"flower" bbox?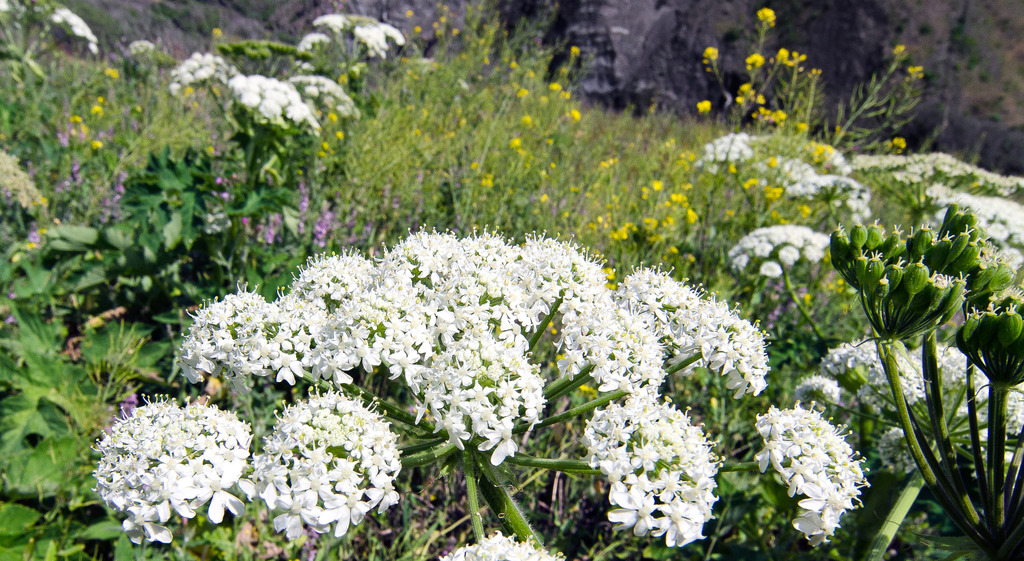
[289, 251, 375, 377]
